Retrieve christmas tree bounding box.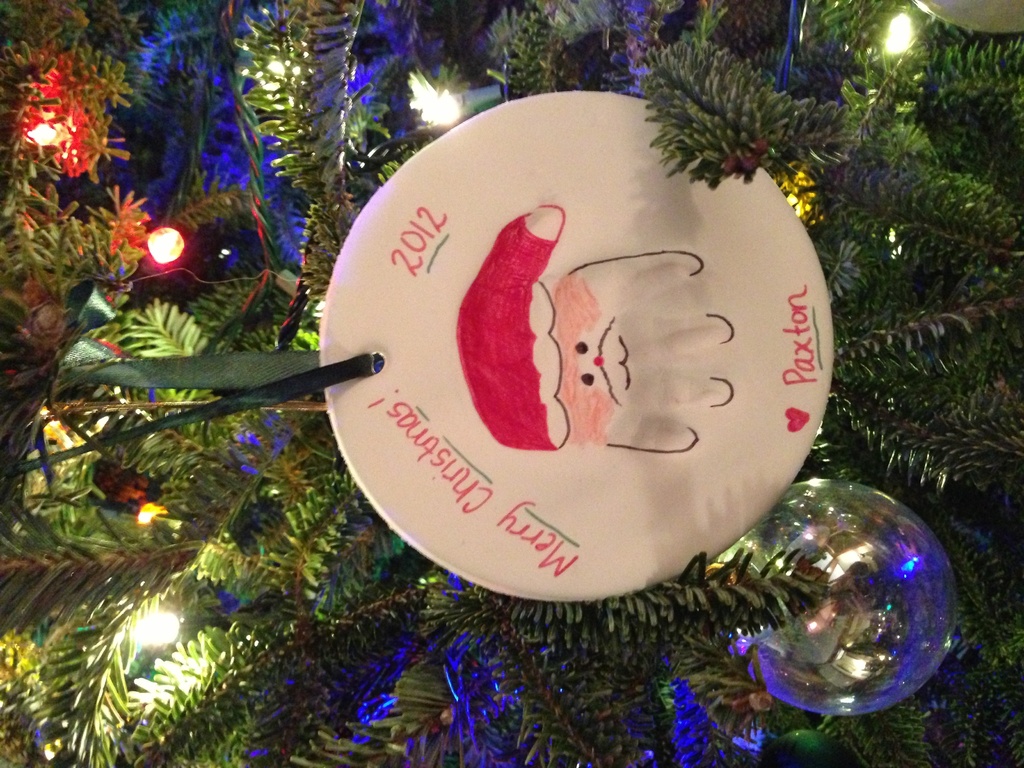
Bounding box: bbox(0, 0, 1023, 767).
